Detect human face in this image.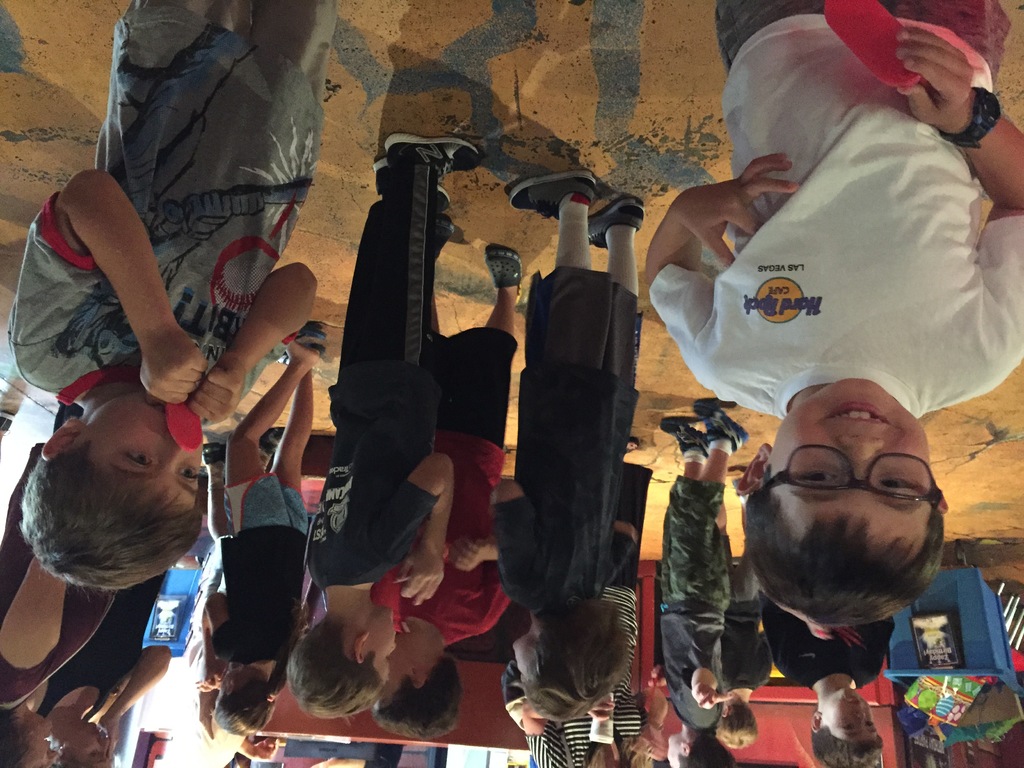
Detection: (left=666, top=737, right=680, bottom=767).
